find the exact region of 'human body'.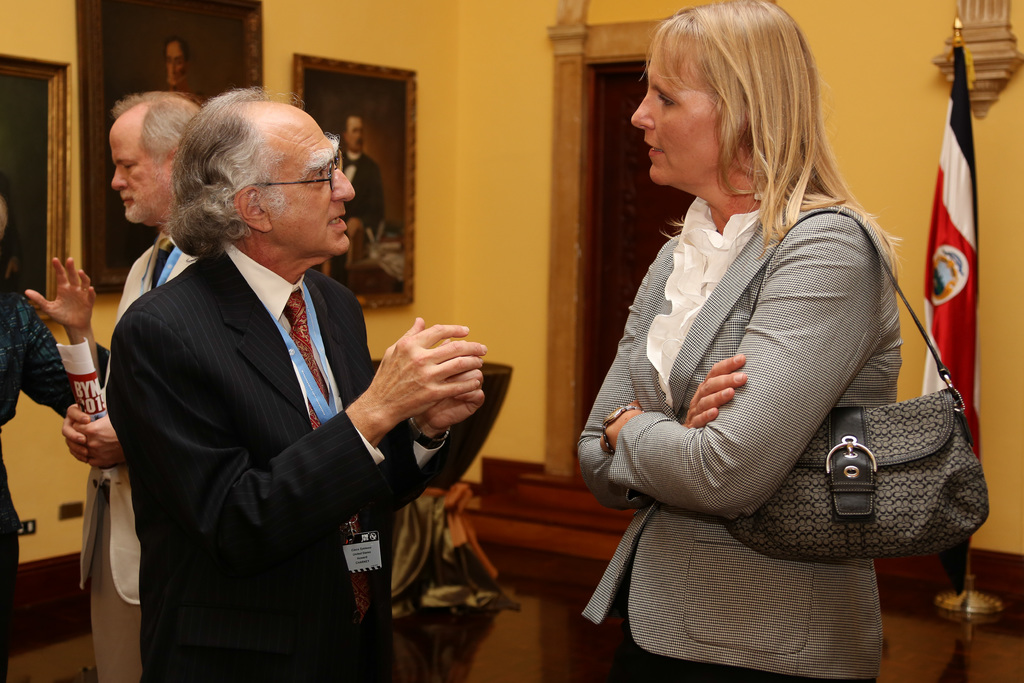
Exact region: BBox(102, 83, 489, 682).
